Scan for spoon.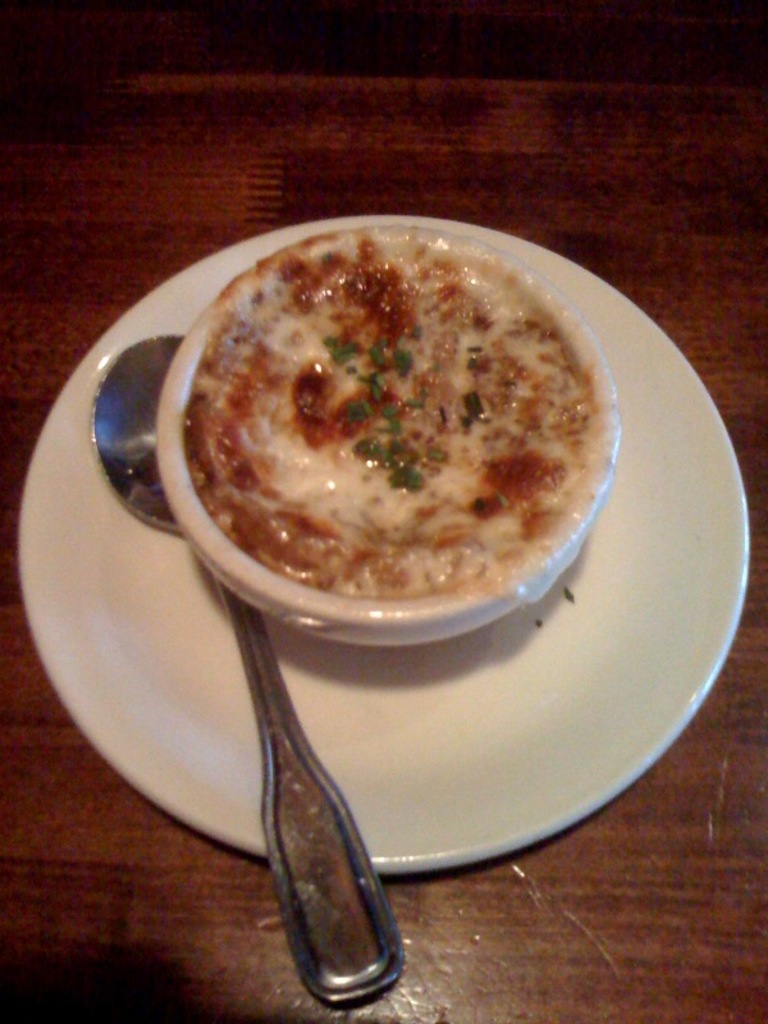
Scan result: bbox=[87, 330, 399, 1011].
